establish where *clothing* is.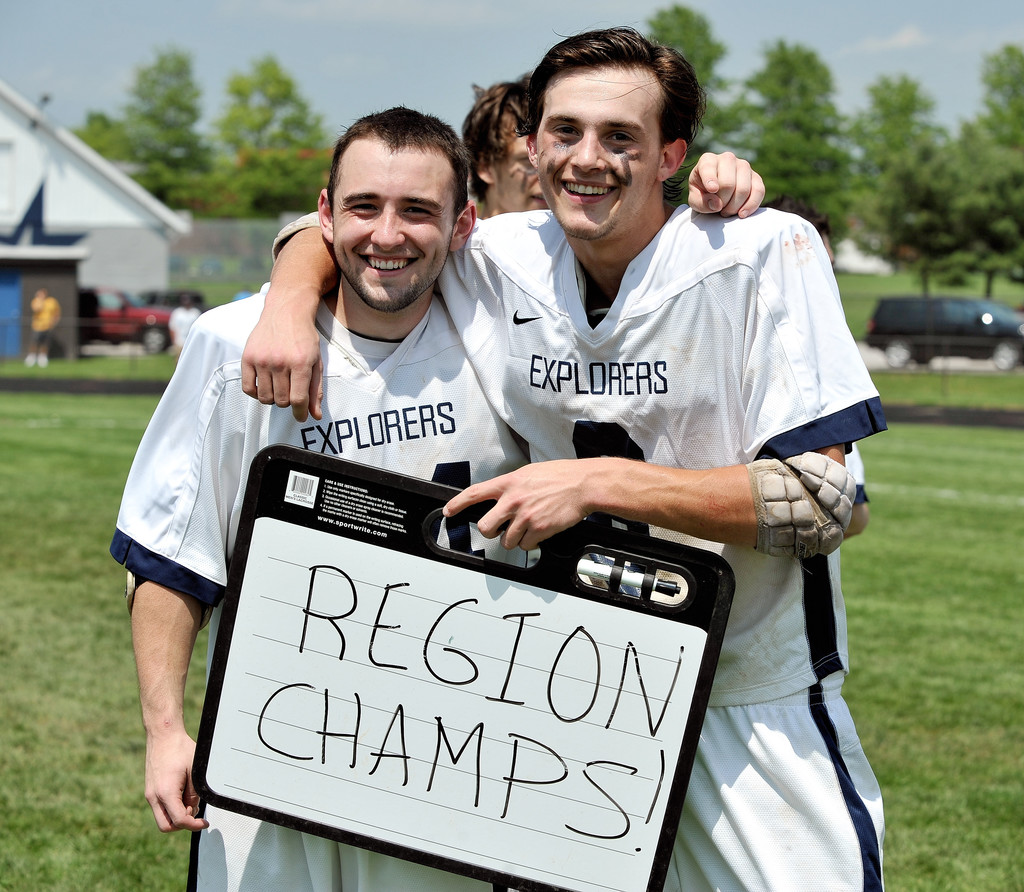
Established at bbox=[307, 134, 881, 835].
